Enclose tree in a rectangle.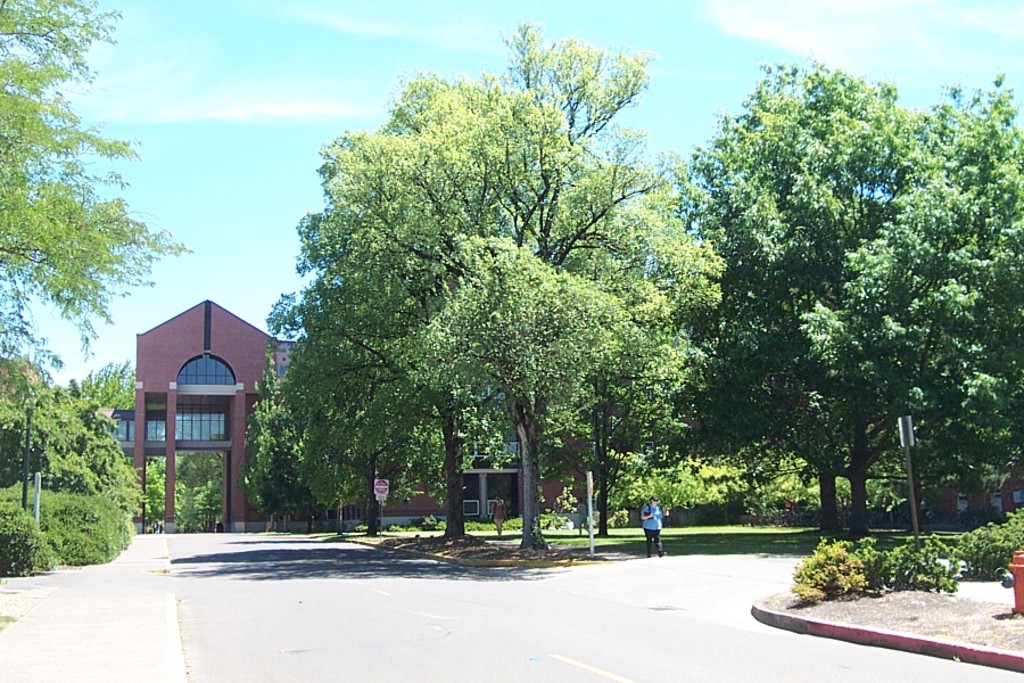
[396, 222, 677, 557].
